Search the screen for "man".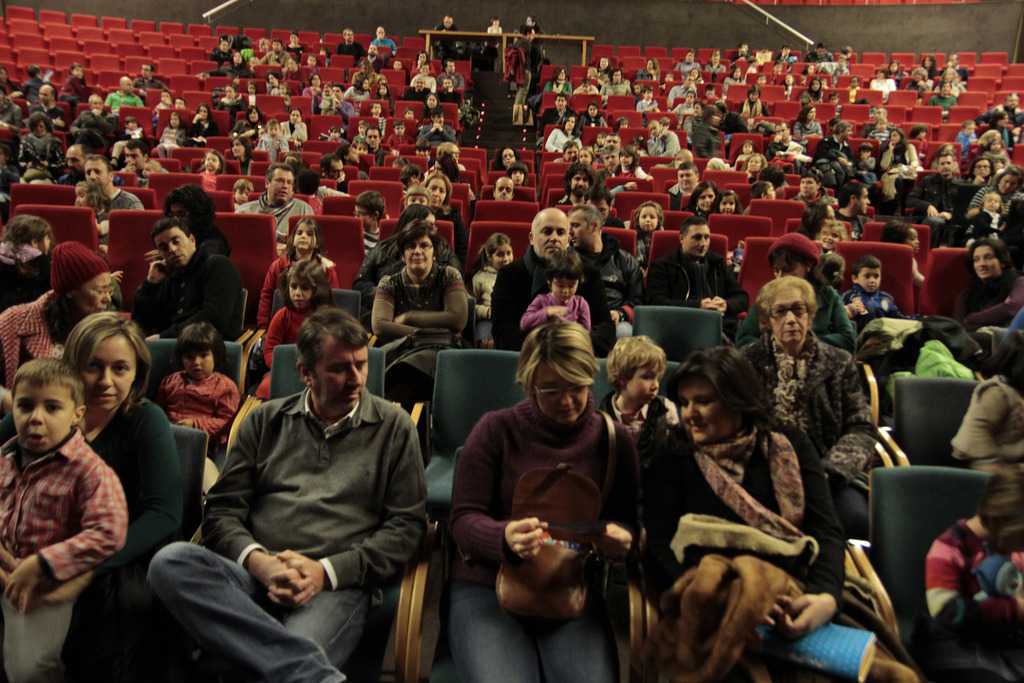
Found at region(177, 286, 431, 672).
